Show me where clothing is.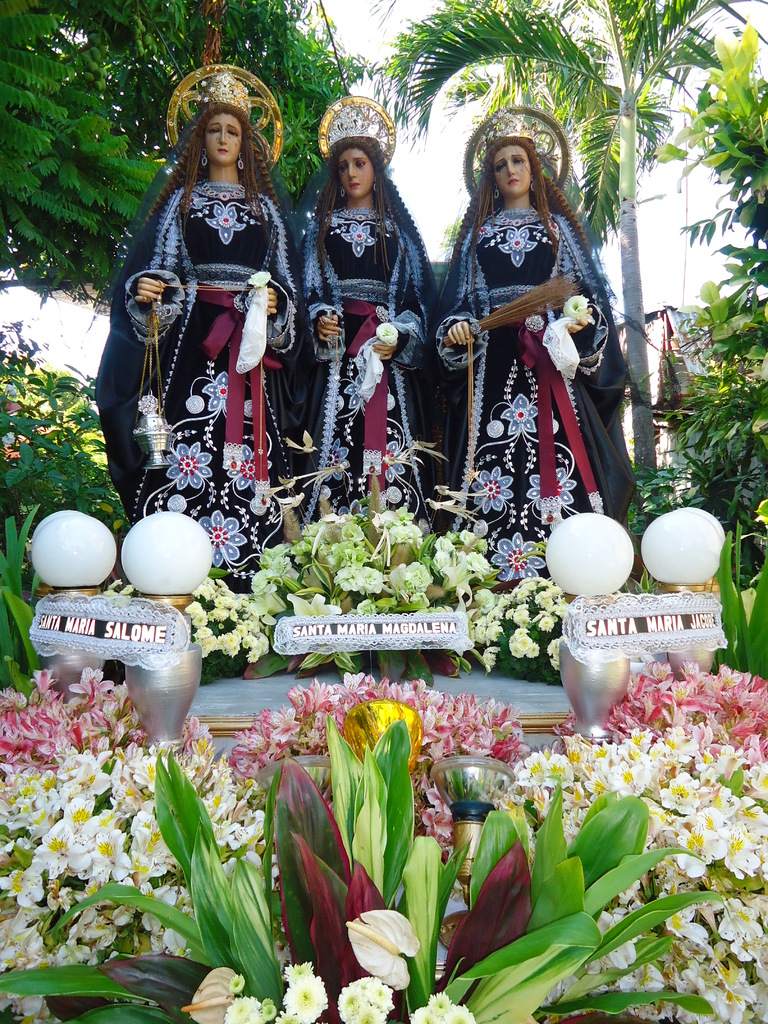
clothing is at box=[95, 165, 337, 554].
